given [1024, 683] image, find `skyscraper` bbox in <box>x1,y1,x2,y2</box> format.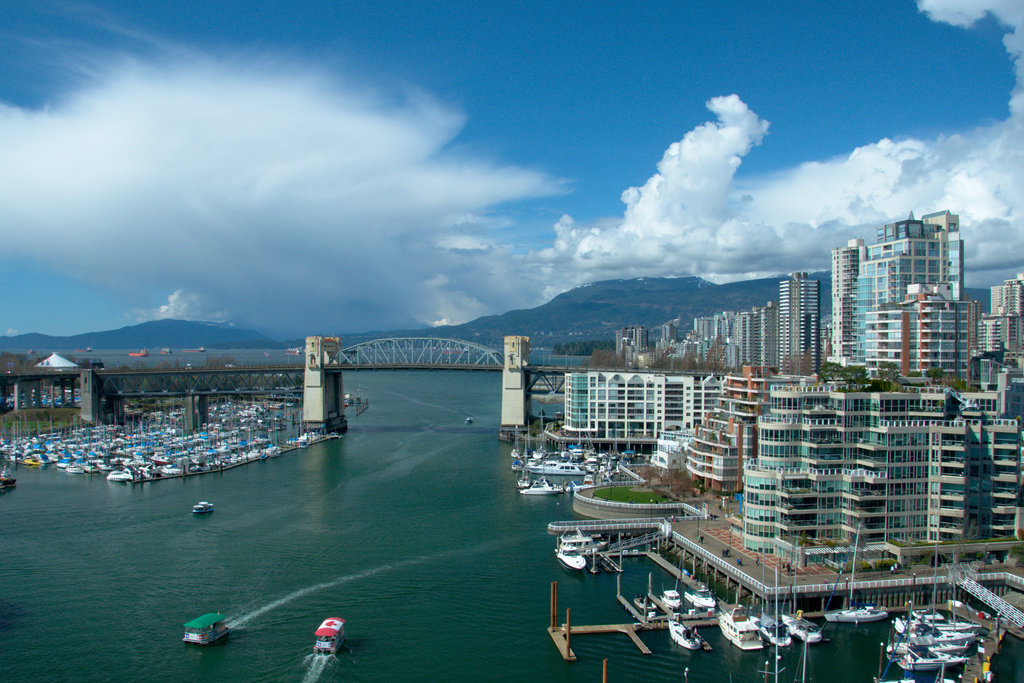
<box>778,269,820,379</box>.
